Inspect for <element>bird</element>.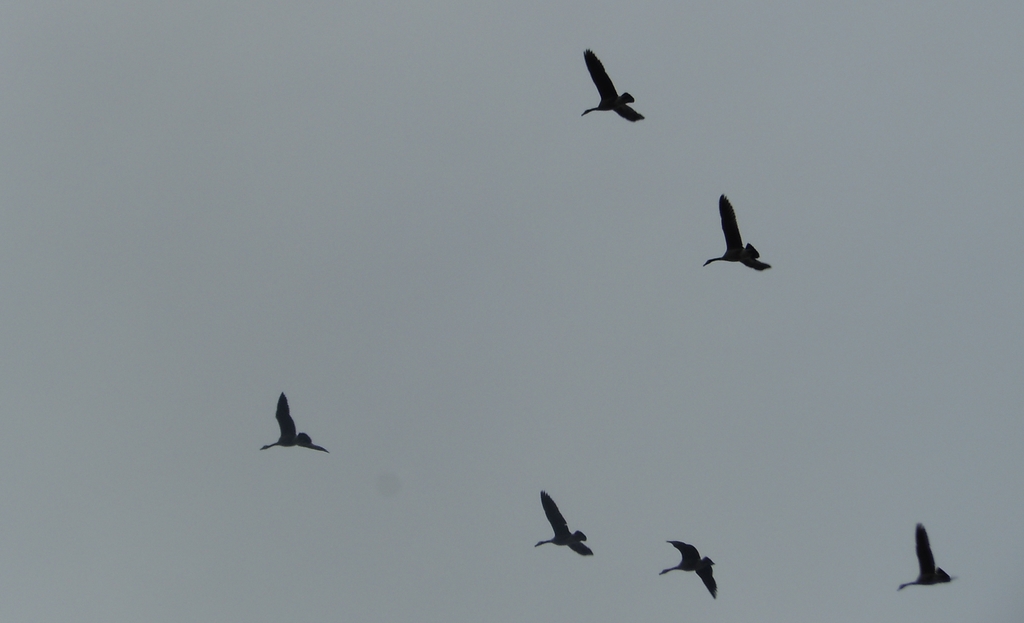
Inspection: (x1=535, y1=489, x2=596, y2=559).
